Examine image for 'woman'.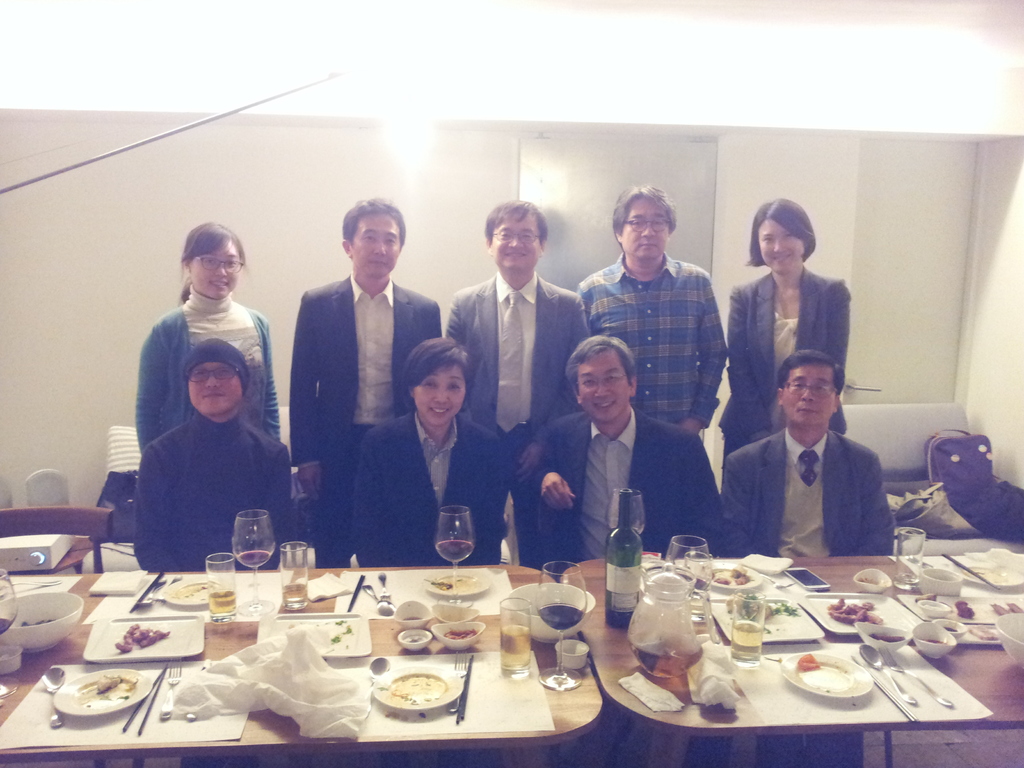
Examination result: [left=727, top=205, right=850, bottom=444].
